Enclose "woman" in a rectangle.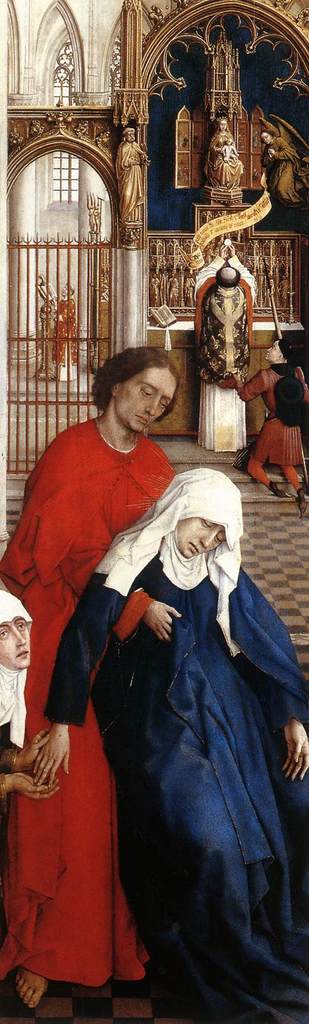
pyautogui.locateOnScreen(33, 466, 308, 1023).
